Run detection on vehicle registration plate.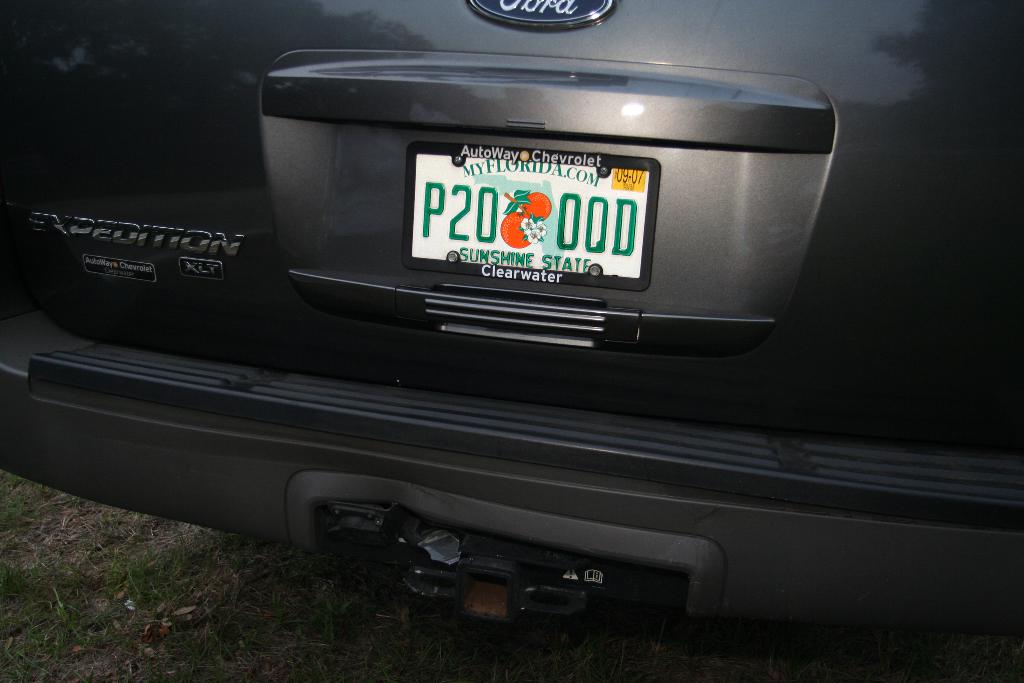
Result: <bbox>403, 137, 662, 293</bbox>.
